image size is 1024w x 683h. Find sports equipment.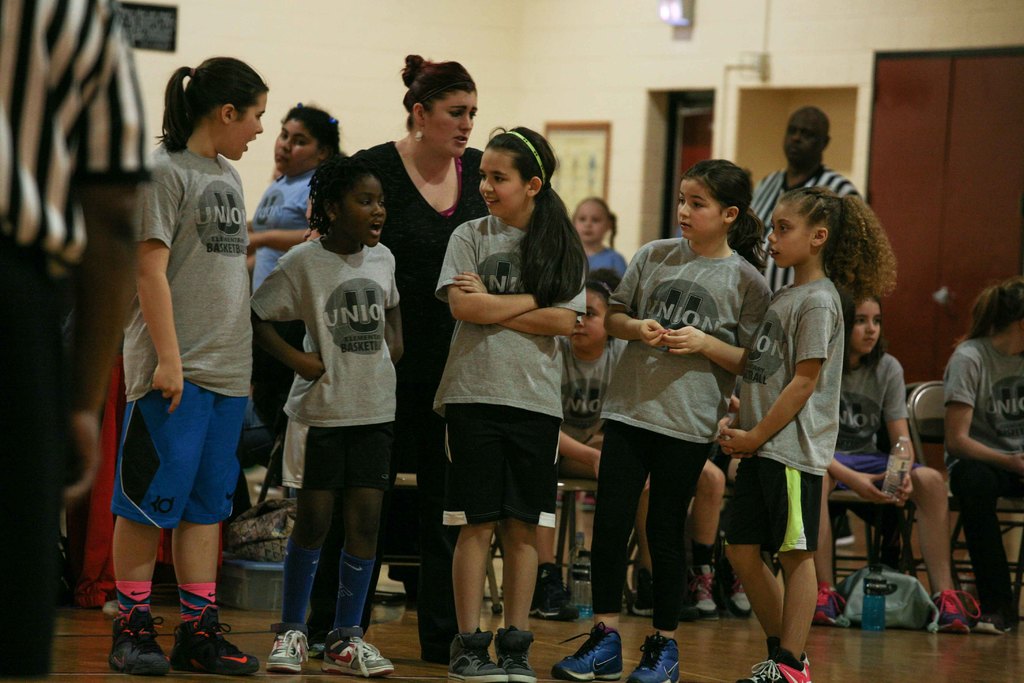
locate(626, 634, 682, 682).
